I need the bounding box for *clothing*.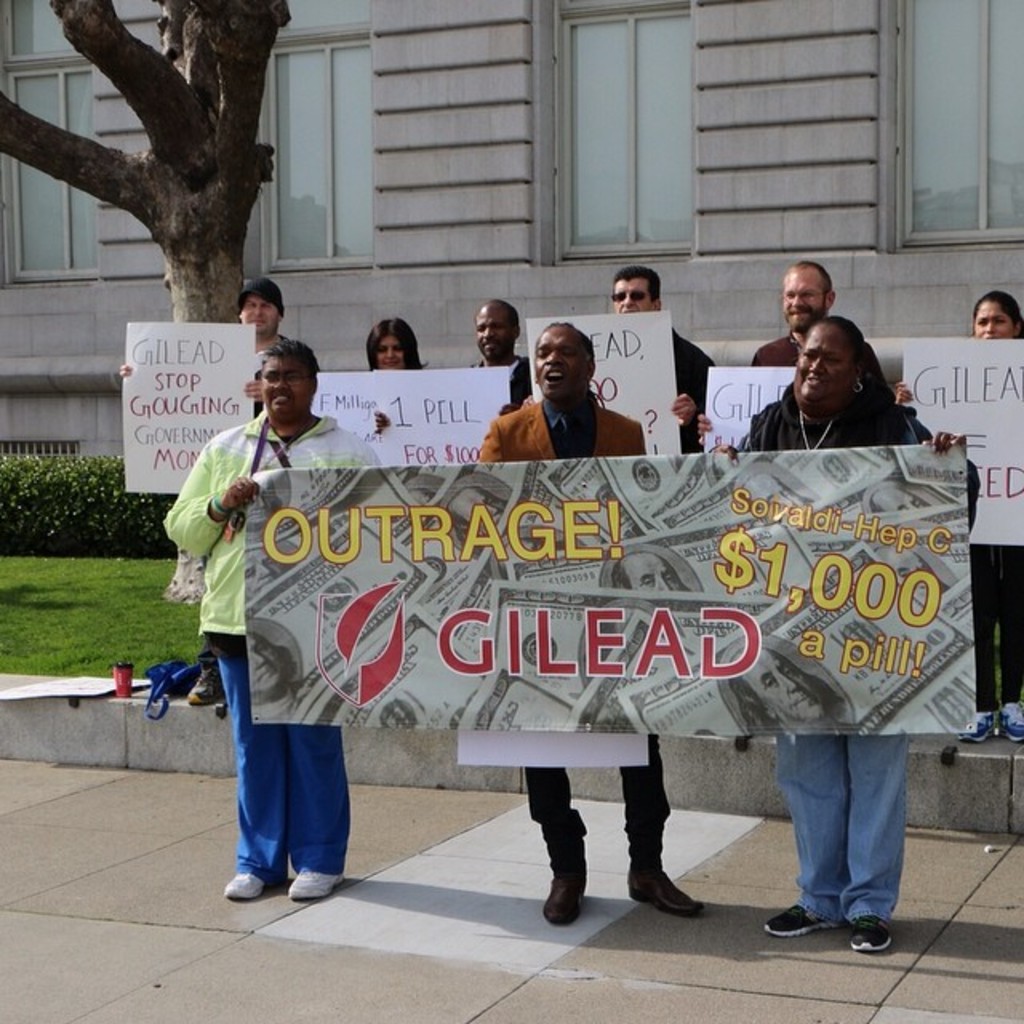
Here it is: region(467, 346, 546, 410).
